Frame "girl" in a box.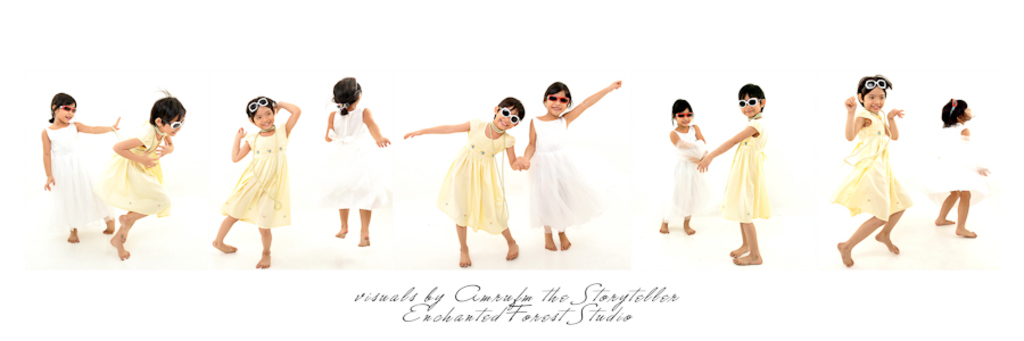
(x1=692, y1=82, x2=769, y2=267).
